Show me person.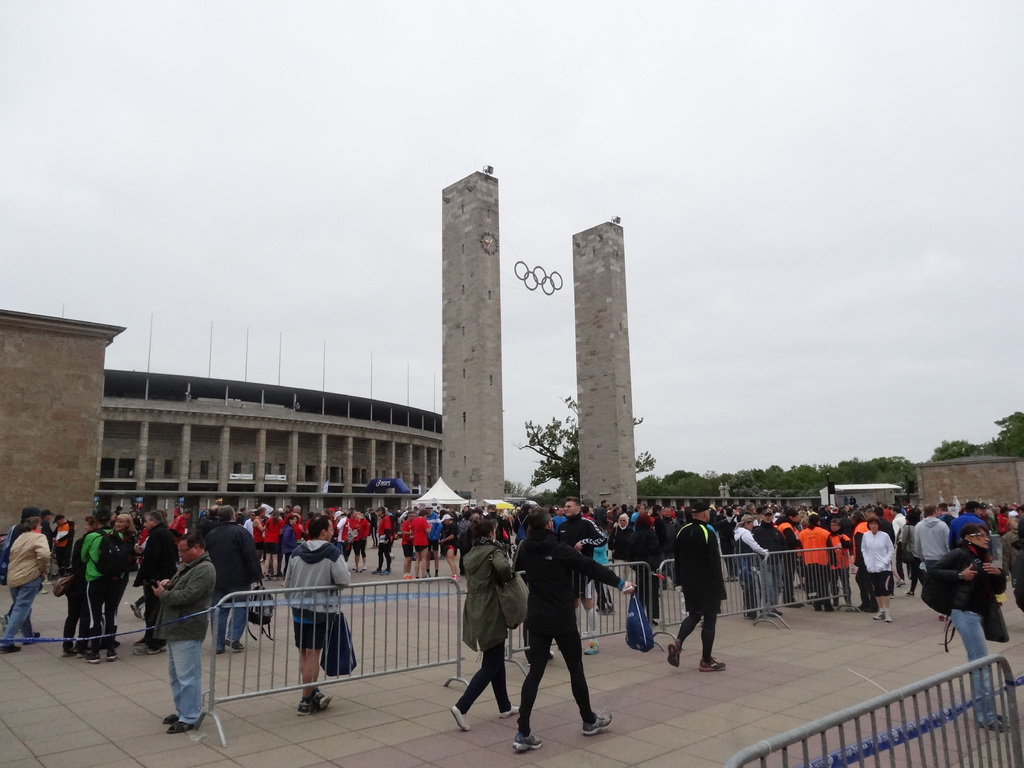
person is here: box=[282, 519, 353, 717].
